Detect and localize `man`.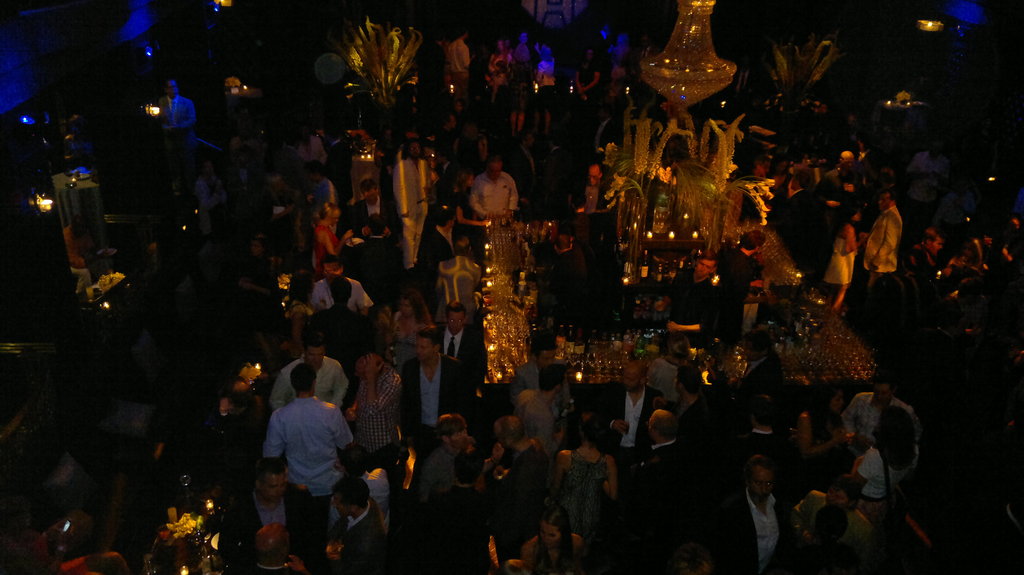
Localized at <region>154, 78, 200, 148</region>.
